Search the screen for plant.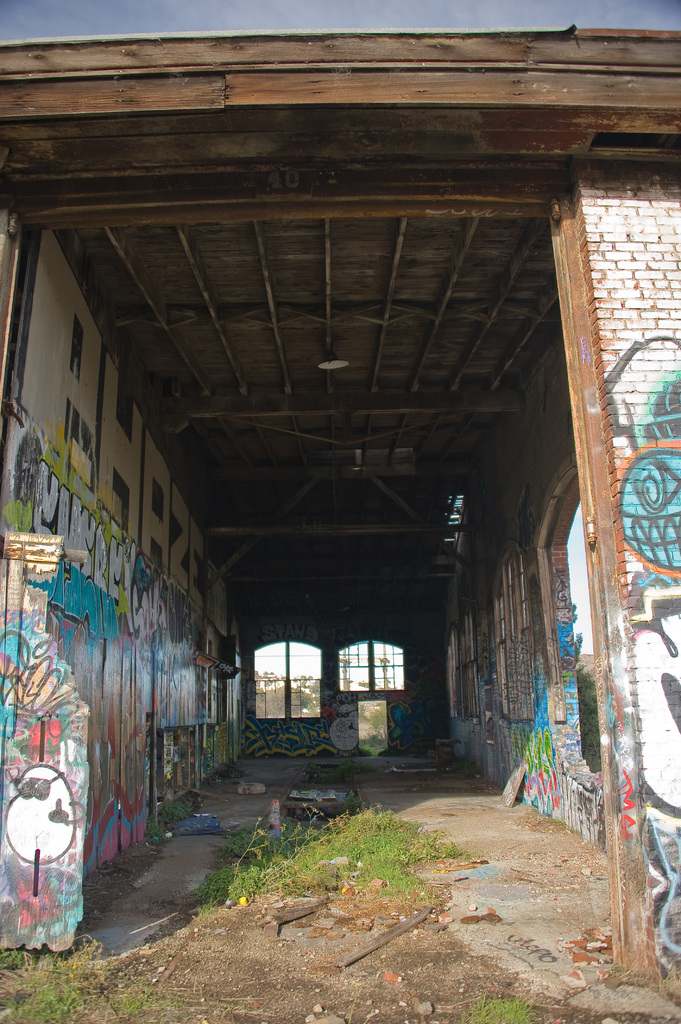
Found at (0,937,118,1021).
